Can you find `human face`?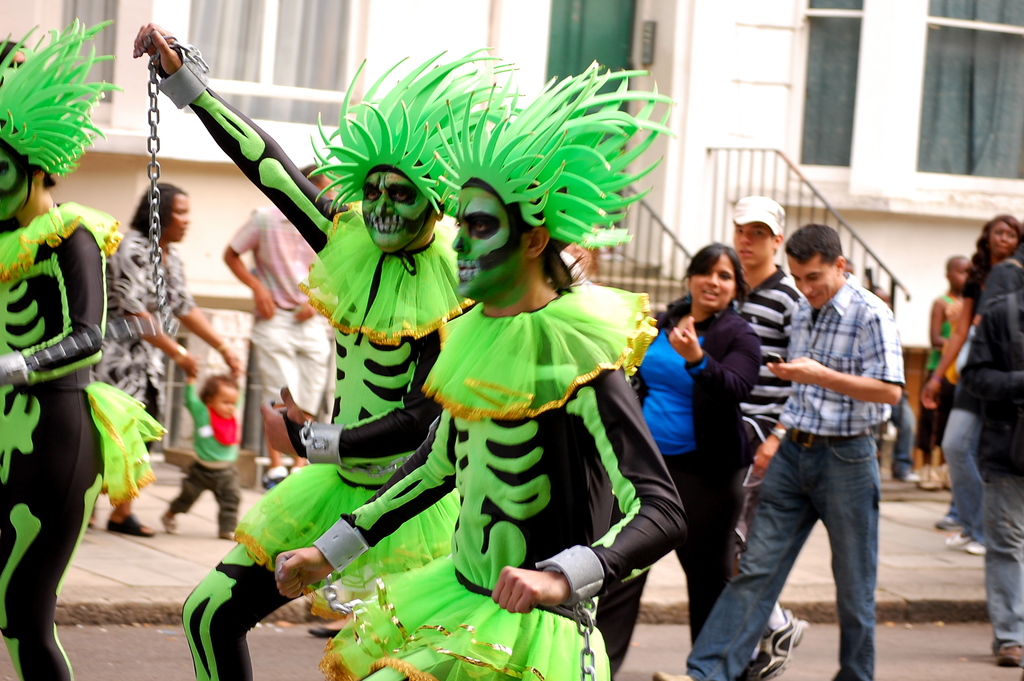
Yes, bounding box: 212,389,240,415.
